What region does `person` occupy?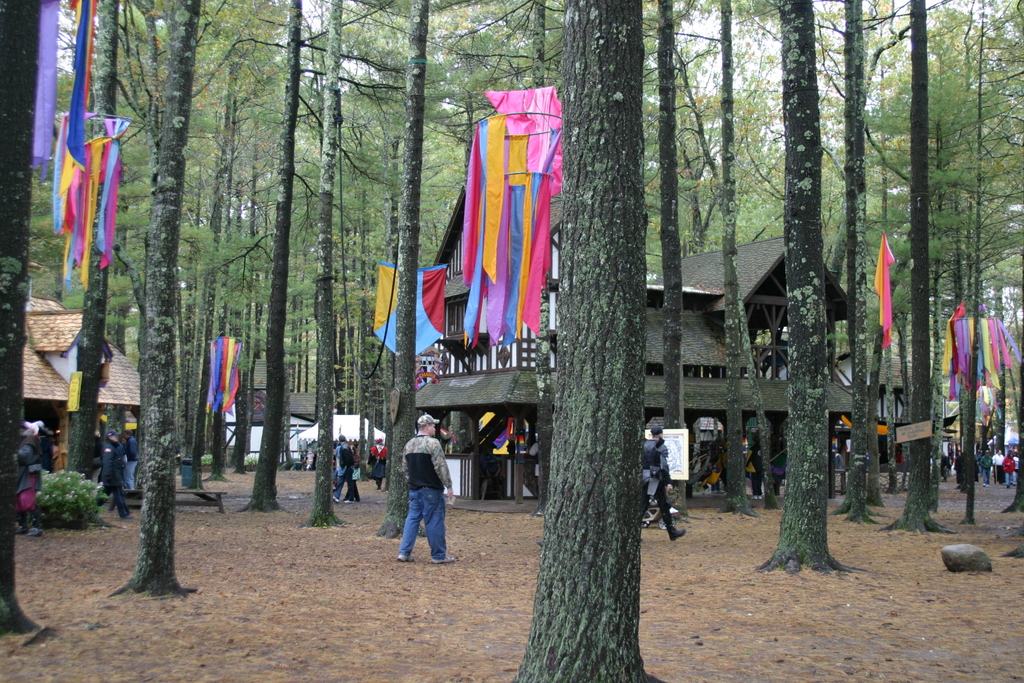
detection(336, 433, 353, 503).
